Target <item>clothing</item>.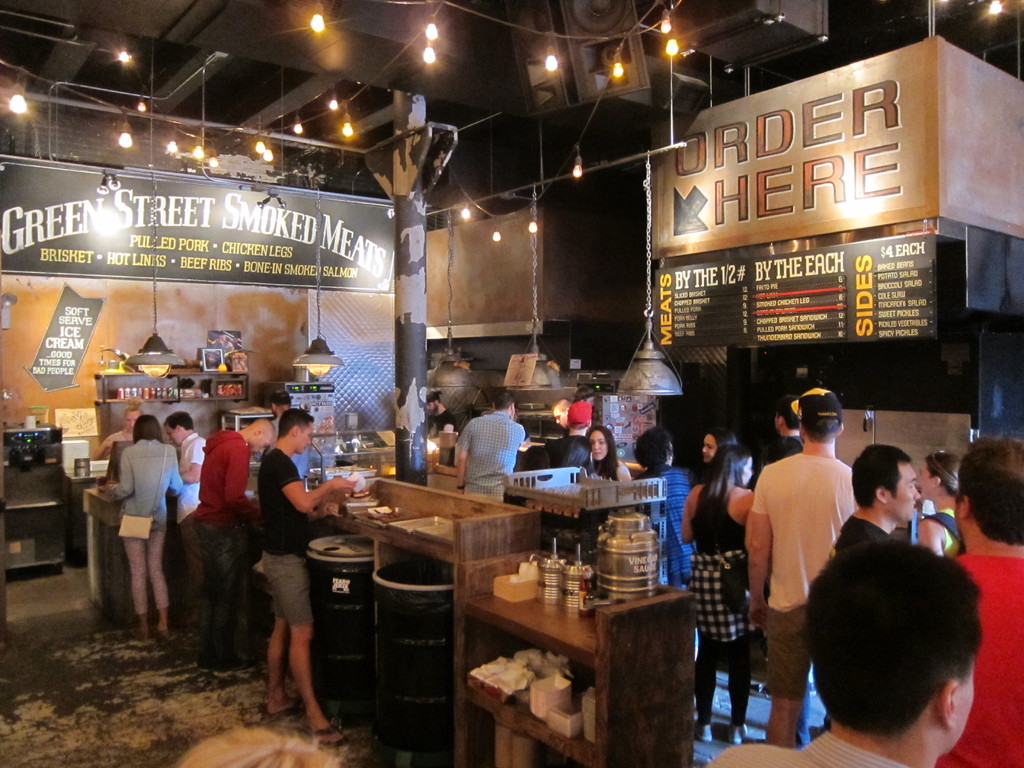
Target region: (753,425,867,671).
